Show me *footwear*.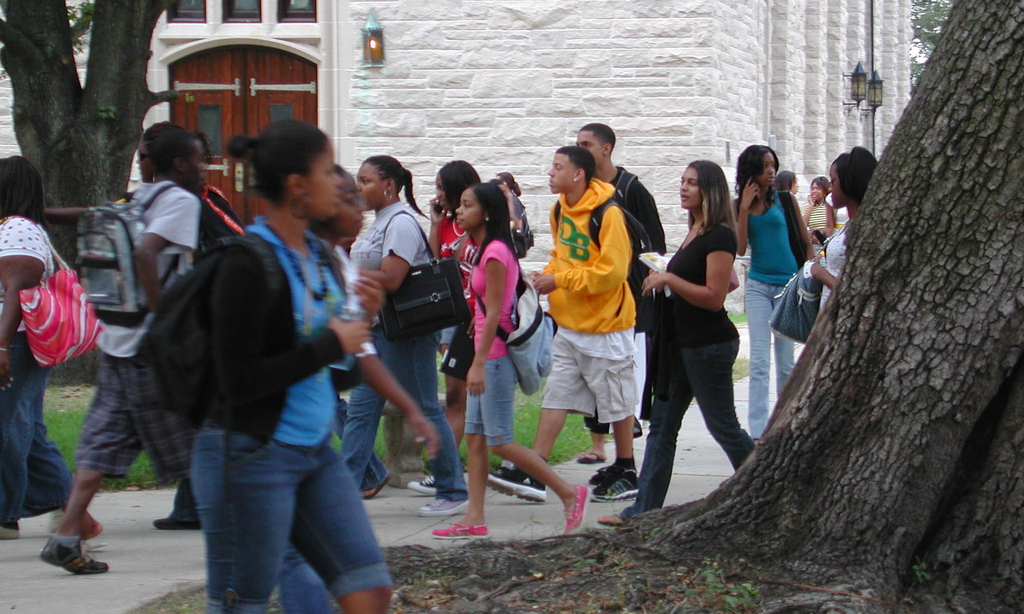
*footwear* is here: x1=428 y1=520 x2=489 y2=540.
